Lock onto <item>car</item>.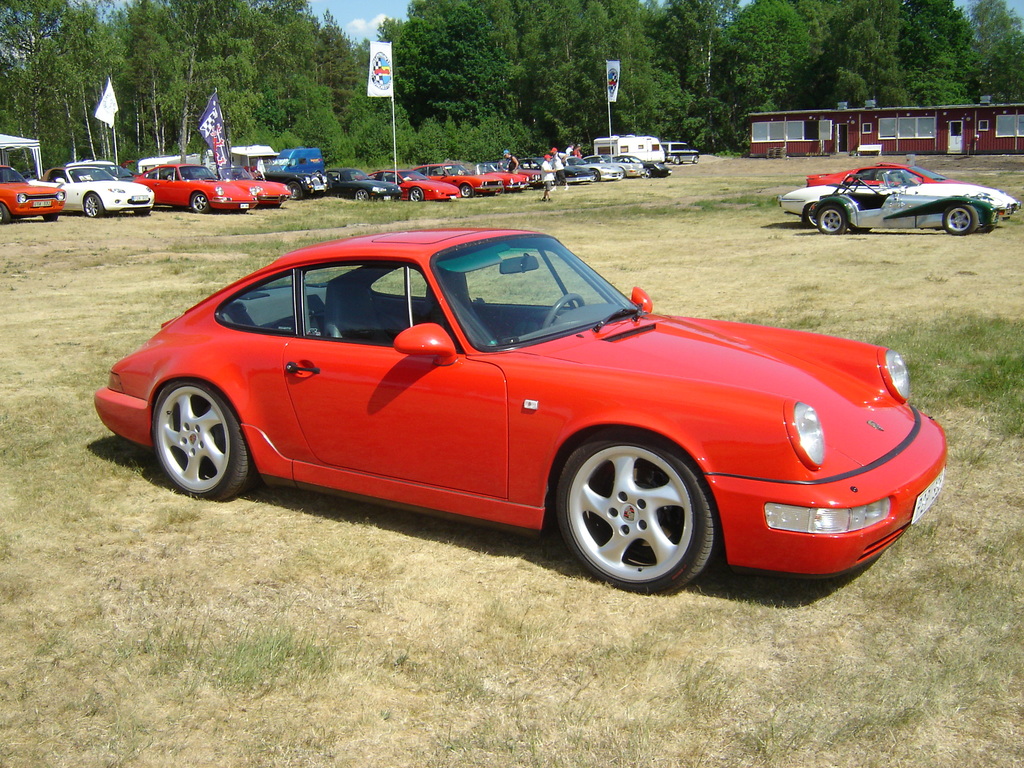
Locked: [806, 159, 973, 187].
